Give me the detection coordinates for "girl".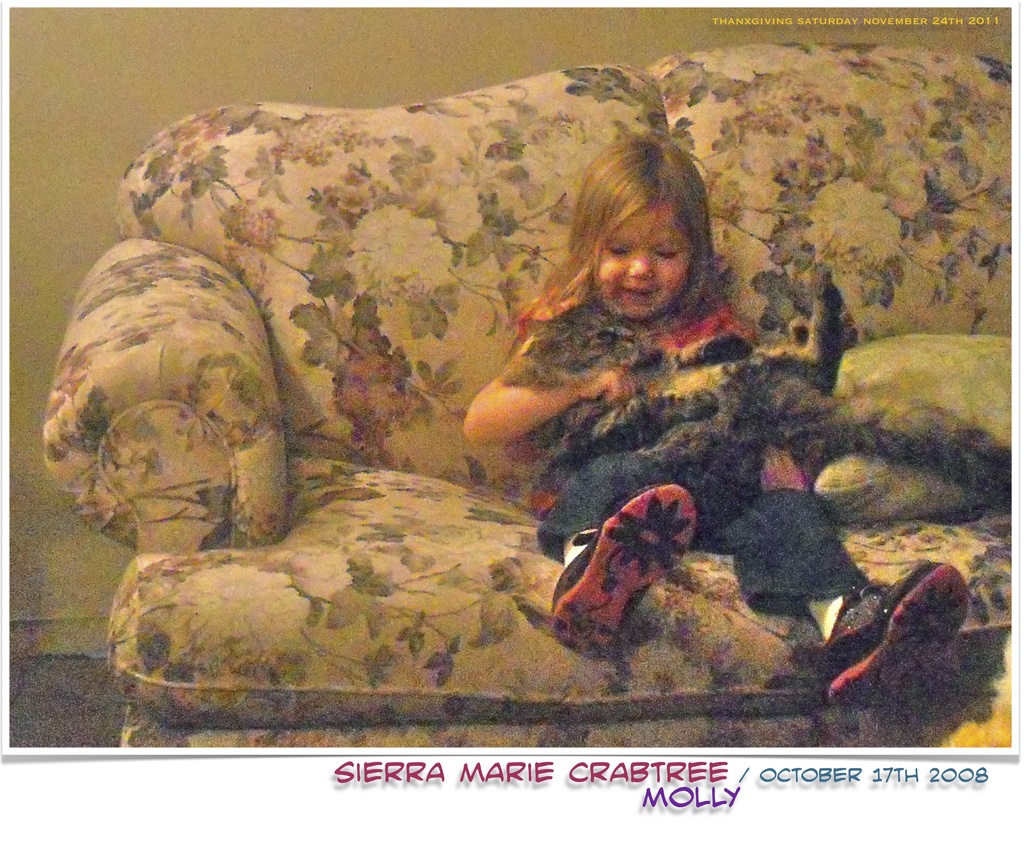
detection(462, 132, 972, 711).
